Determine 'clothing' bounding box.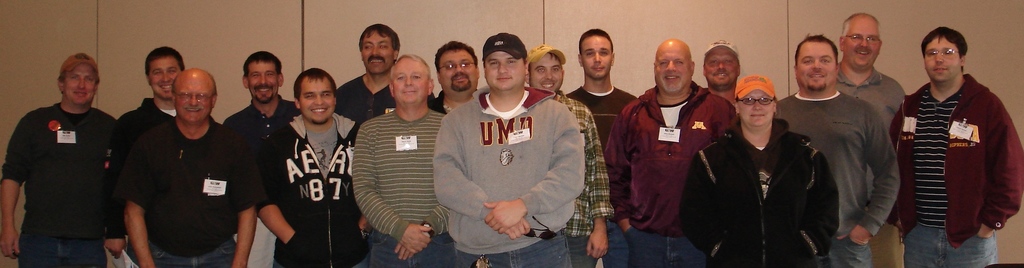
Determined: [550,84,632,267].
